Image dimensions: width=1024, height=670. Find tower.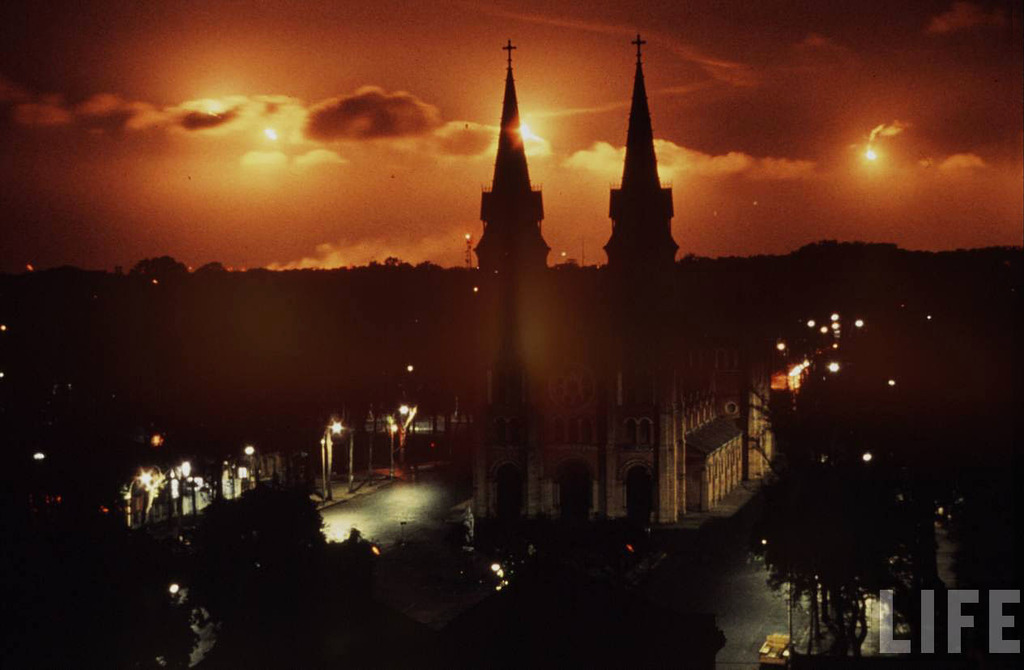
469,37,550,272.
